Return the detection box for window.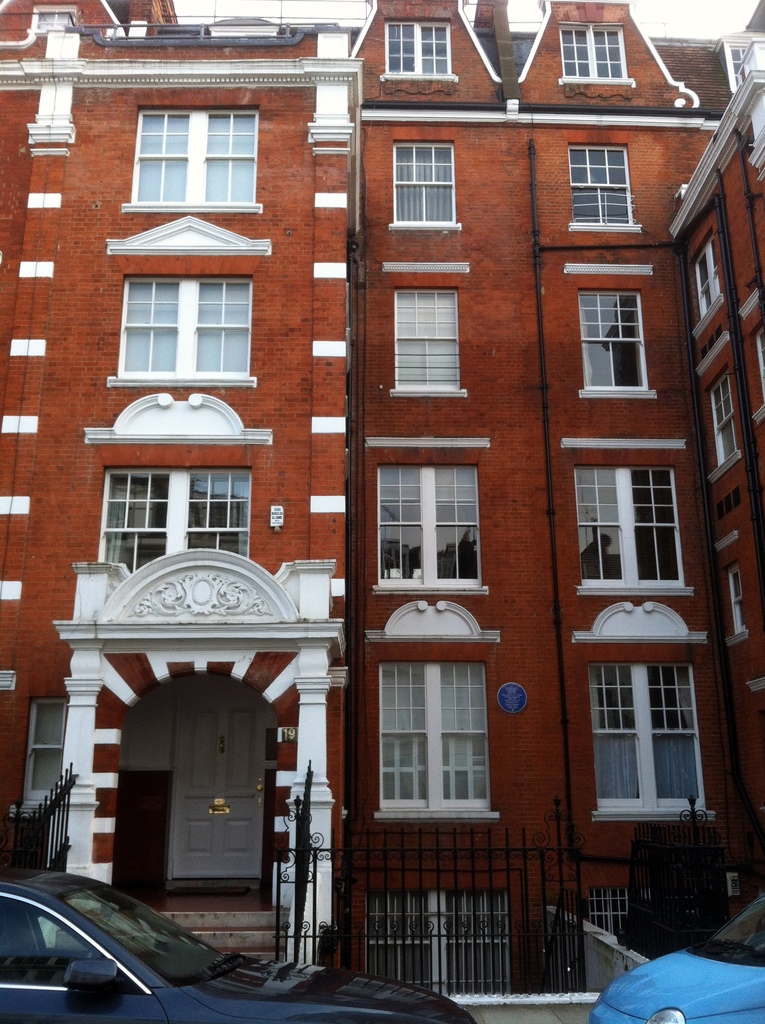
(left=709, top=367, right=736, bottom=465).
